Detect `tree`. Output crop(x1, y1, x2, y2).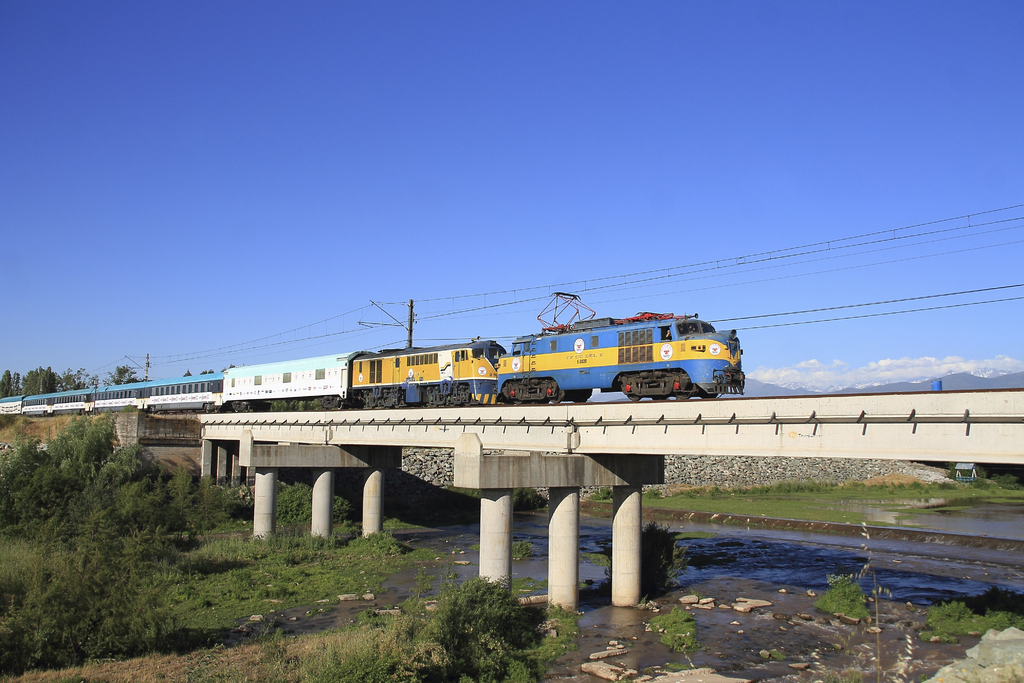
crop(106, 358, 149, 382).
